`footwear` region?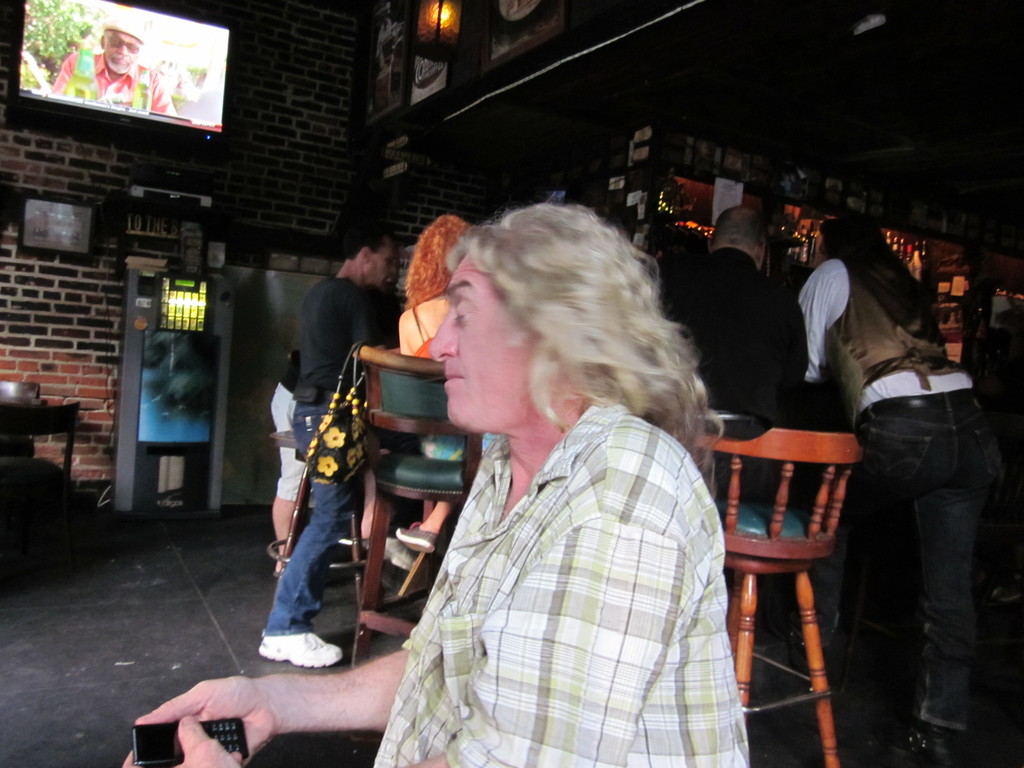
393 528 438 556
